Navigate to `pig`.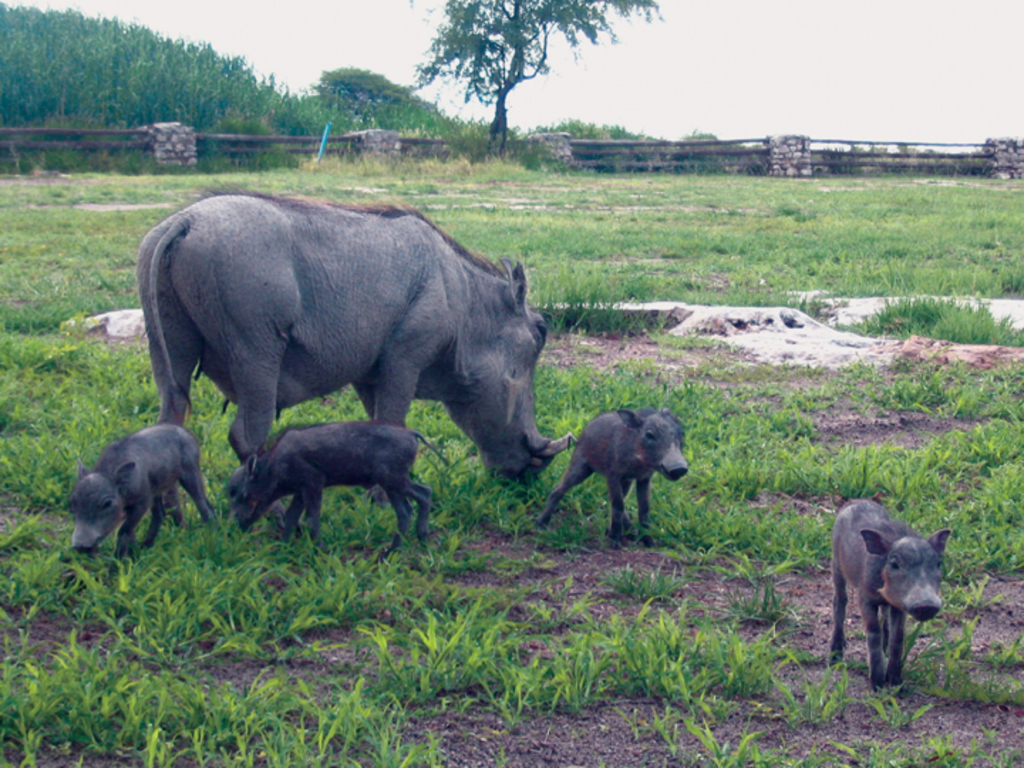
Navigation target: [220, 418, 459, 555].
